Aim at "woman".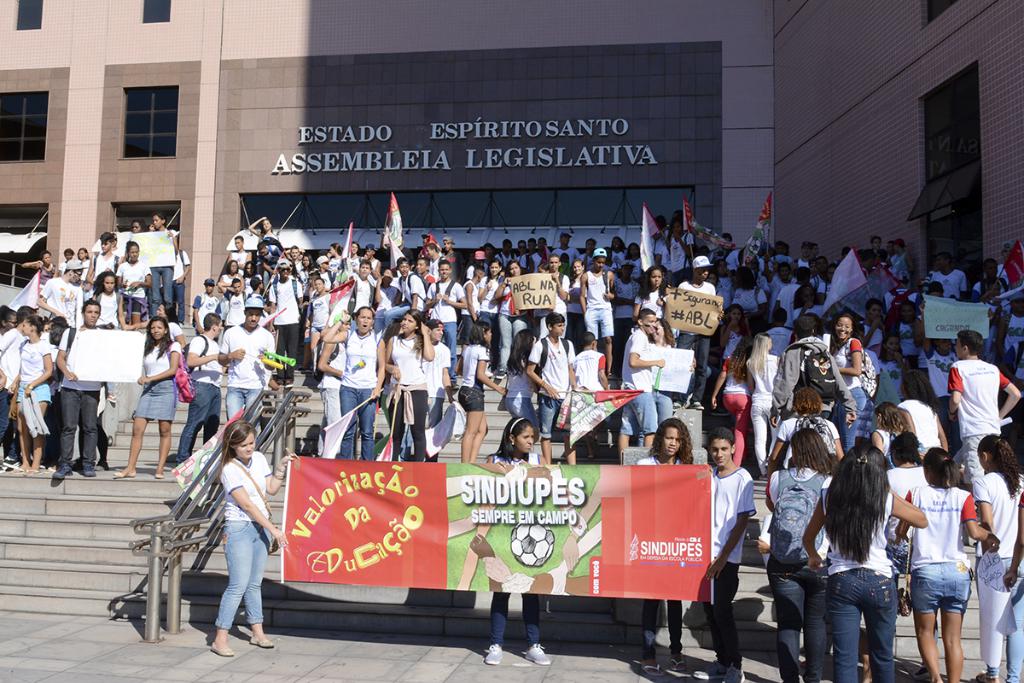
Aimed at select_region(710, 334, 759, 462).
